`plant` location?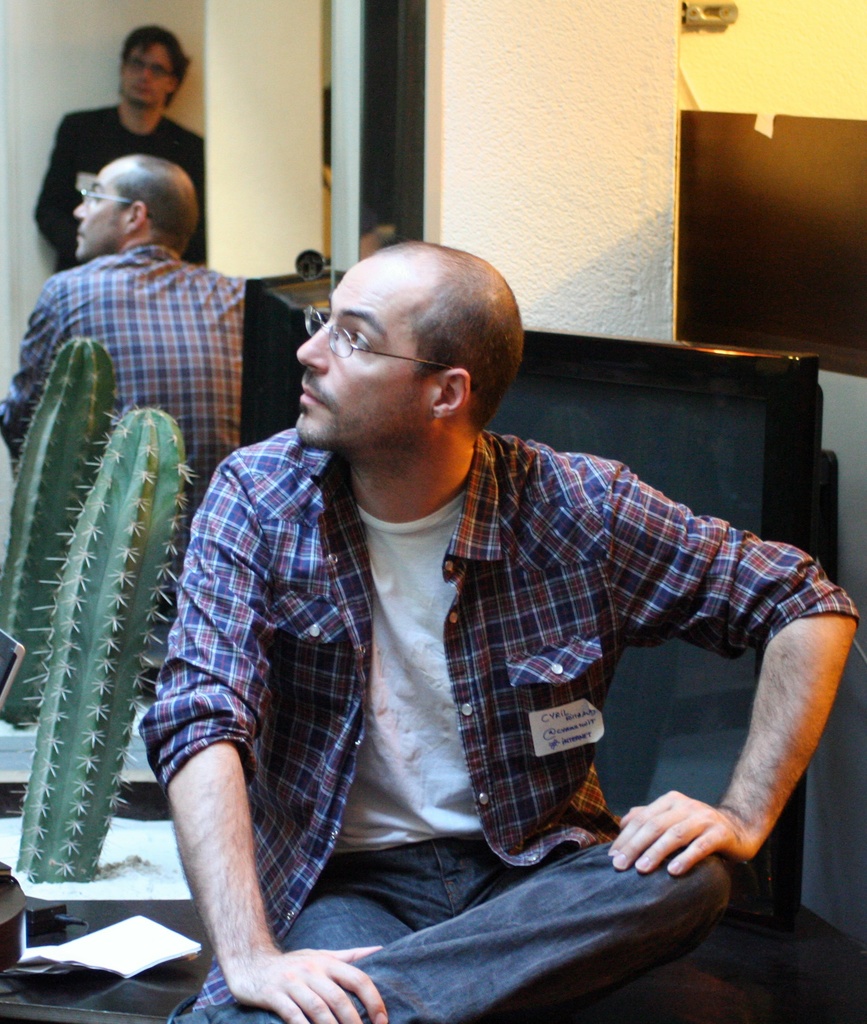
box=[0, 338, 197, 886]
